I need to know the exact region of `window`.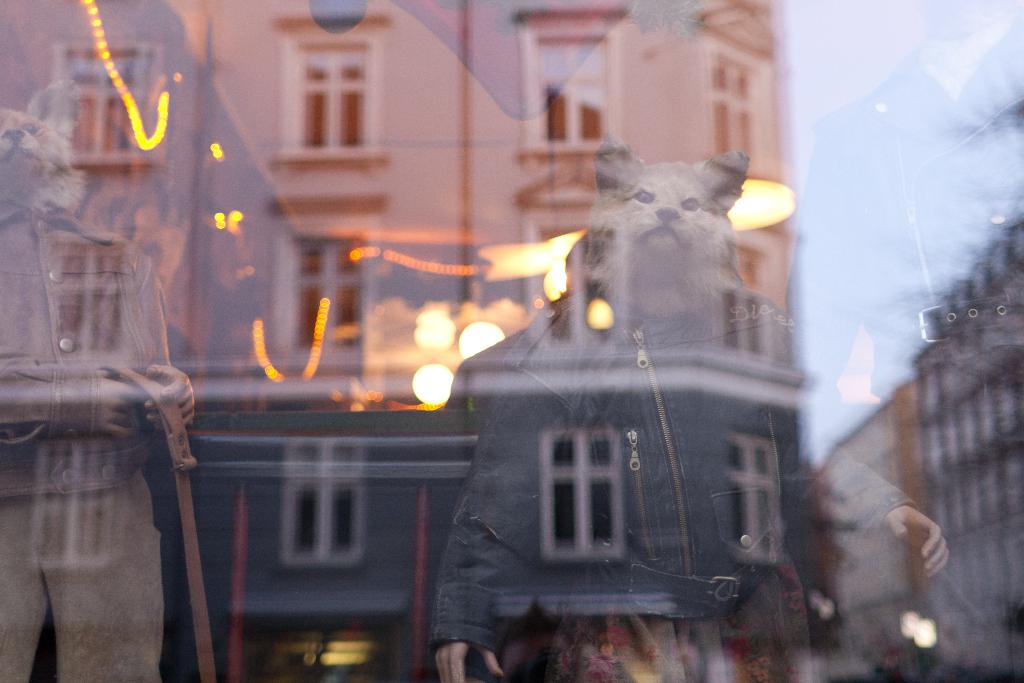
Region: <region>724, 431, 777, 566</region>.
